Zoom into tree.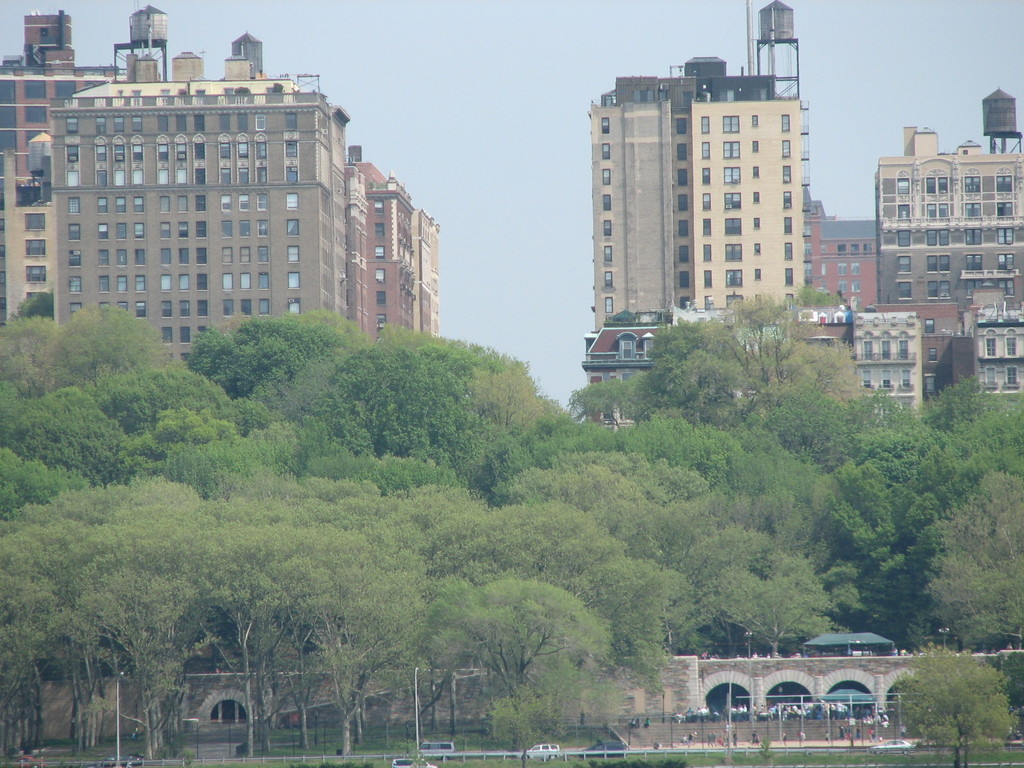
Zoom target: Rect(108, 364, 242, 420).
